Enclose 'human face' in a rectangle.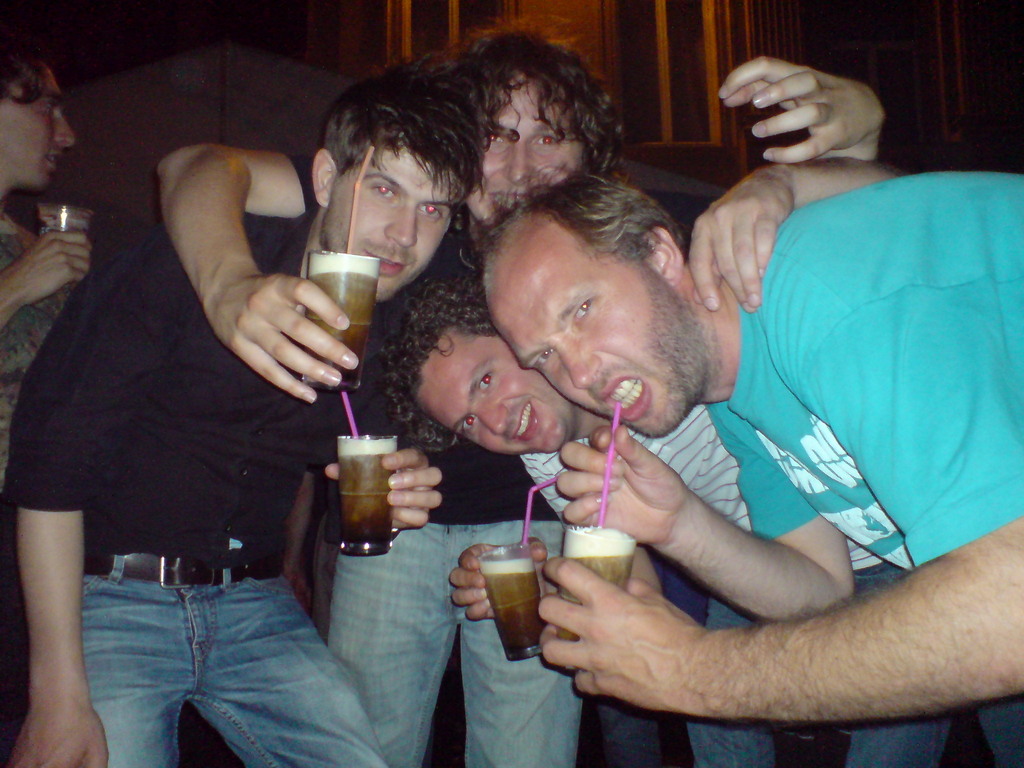
463/64/592/224.
